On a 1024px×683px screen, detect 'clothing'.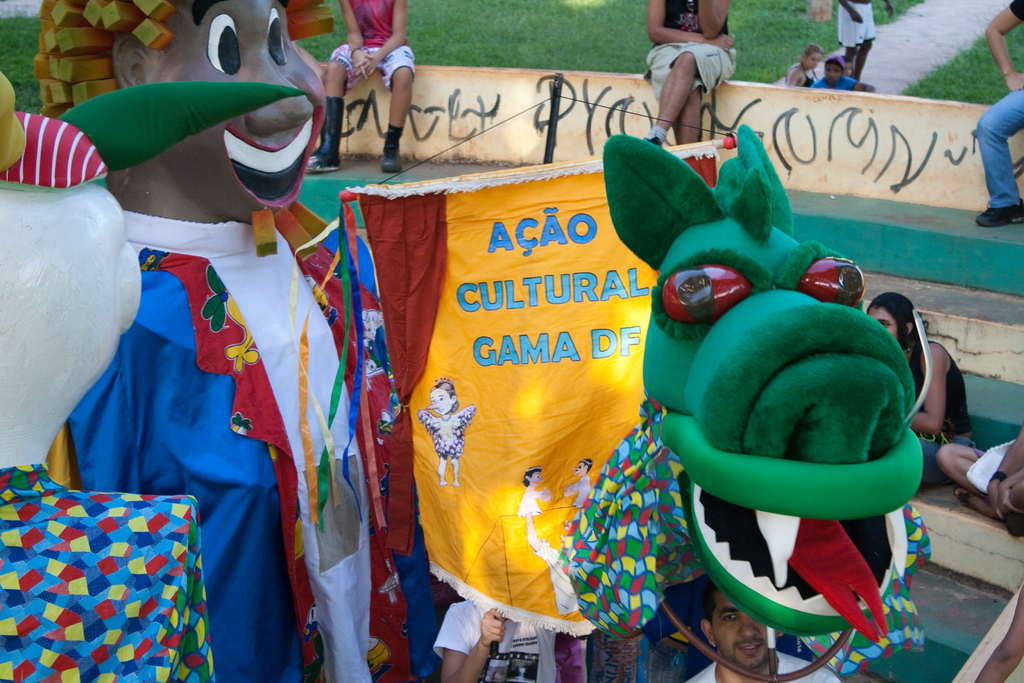
977 0 1023 208.
